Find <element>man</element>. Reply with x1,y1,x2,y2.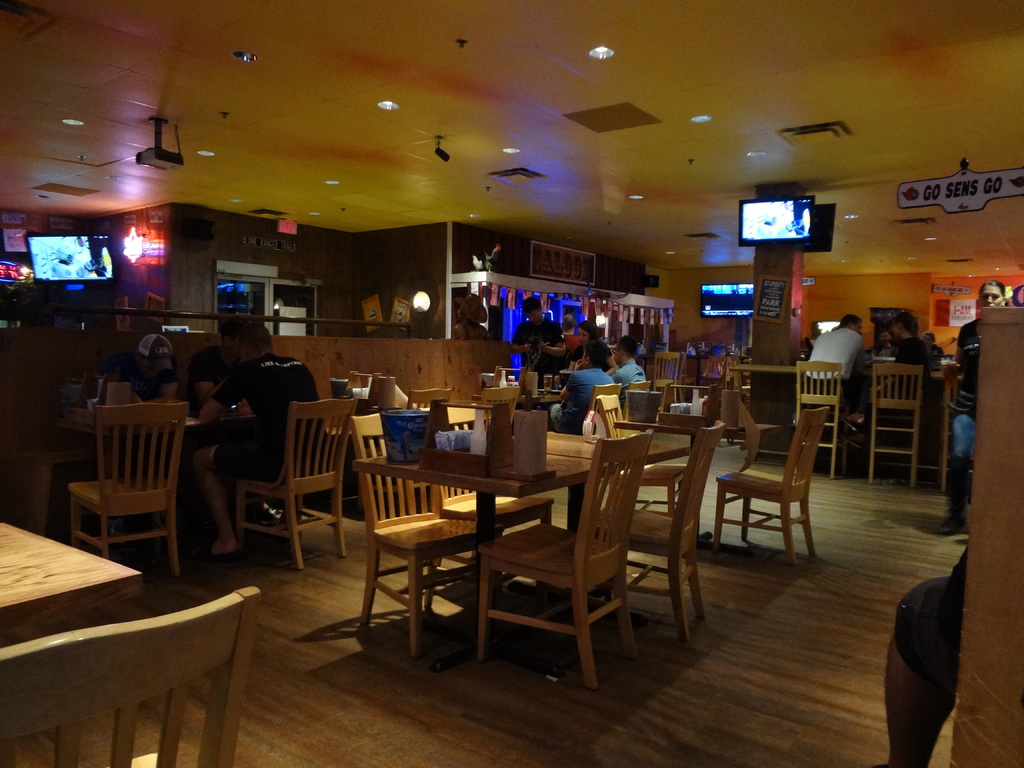
797,310,870,467.
